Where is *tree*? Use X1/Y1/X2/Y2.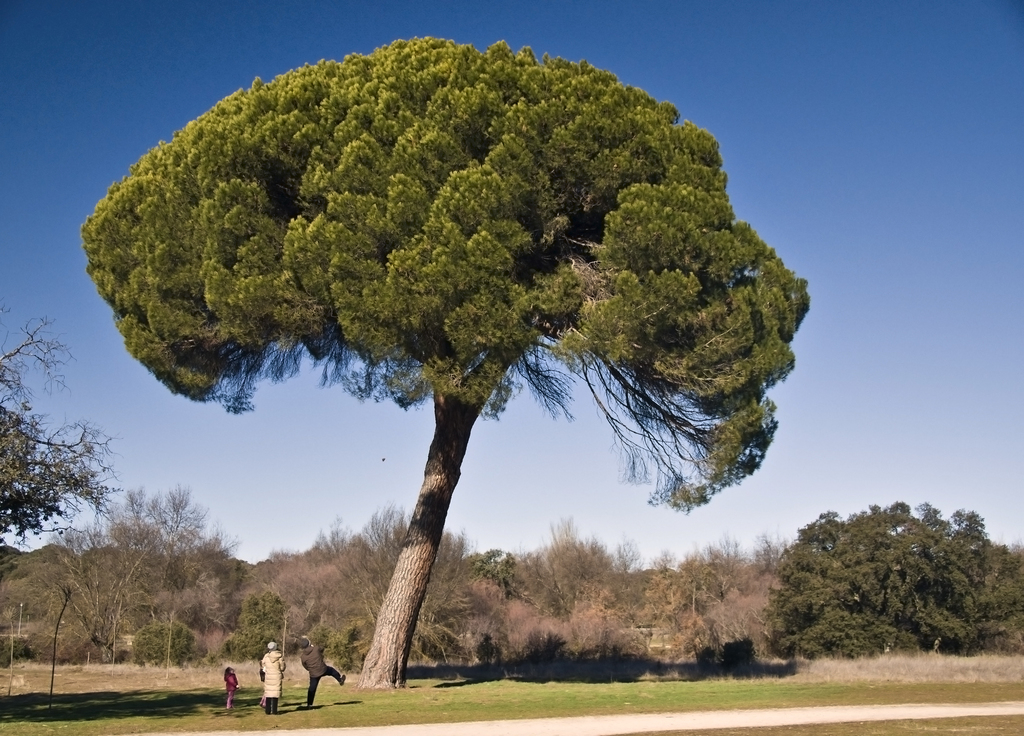
73/37/811/688.
